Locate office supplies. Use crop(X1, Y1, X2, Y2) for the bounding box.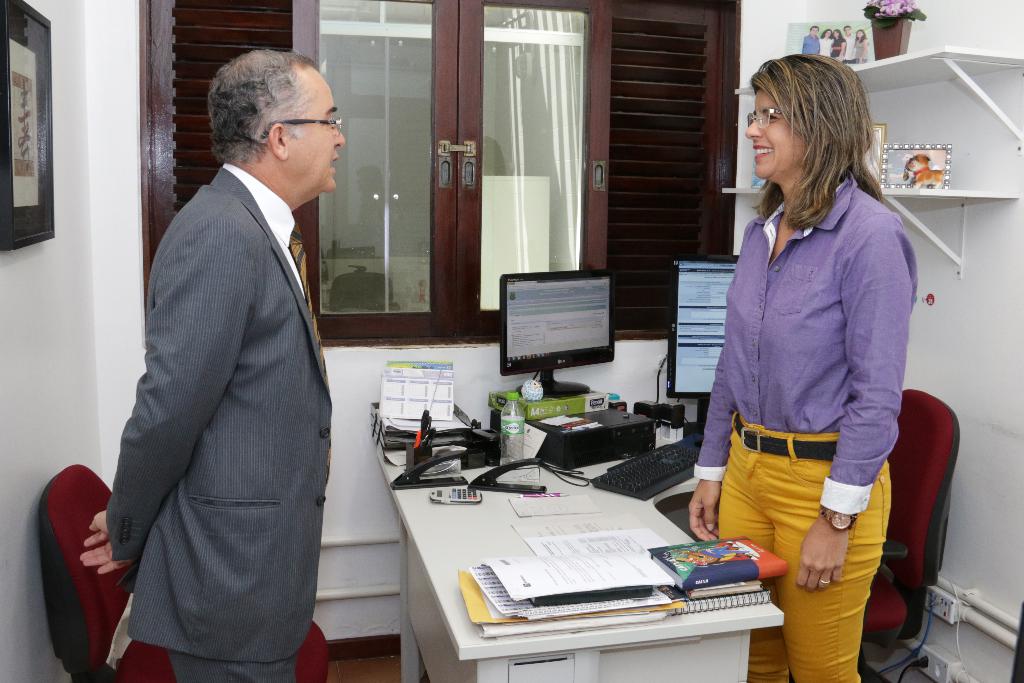
crop(33, 461, 330, 678).
